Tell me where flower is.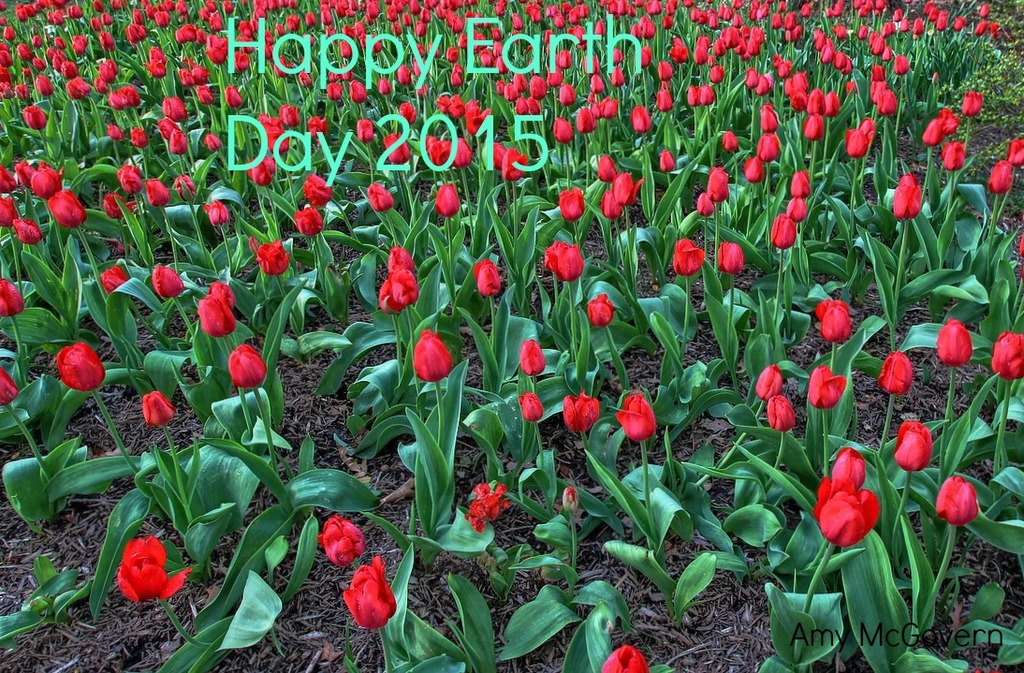
flower is at locate(599, 643, 648, 671).
